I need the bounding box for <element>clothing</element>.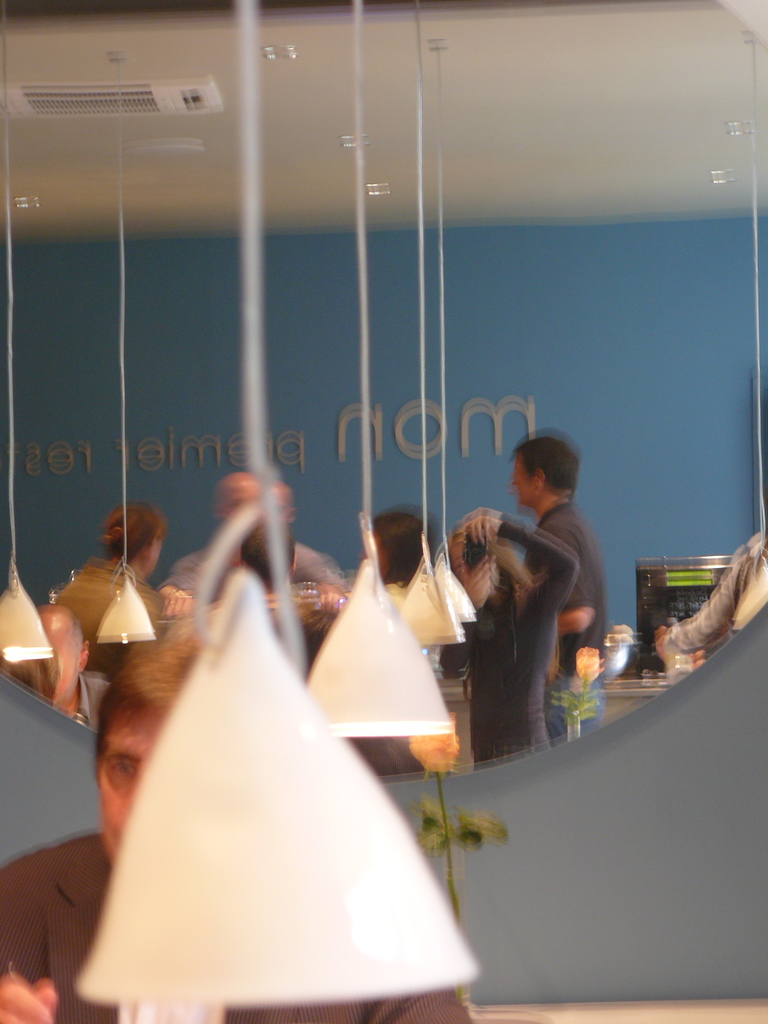
Here it is: <region>0, 833, 479, 1023</region>.
